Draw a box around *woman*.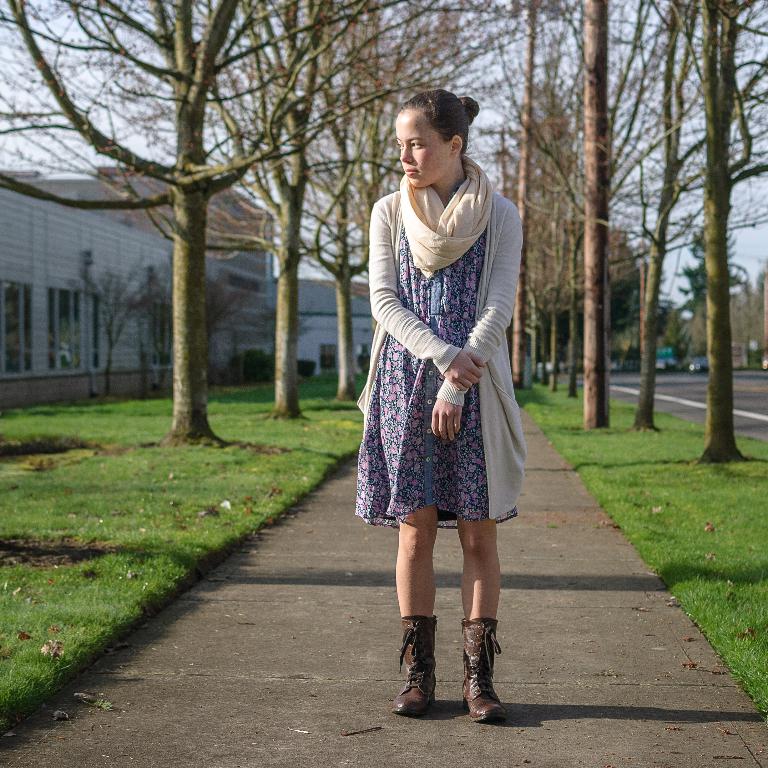
x1=358 y1=89 x2=541 y2=684.
